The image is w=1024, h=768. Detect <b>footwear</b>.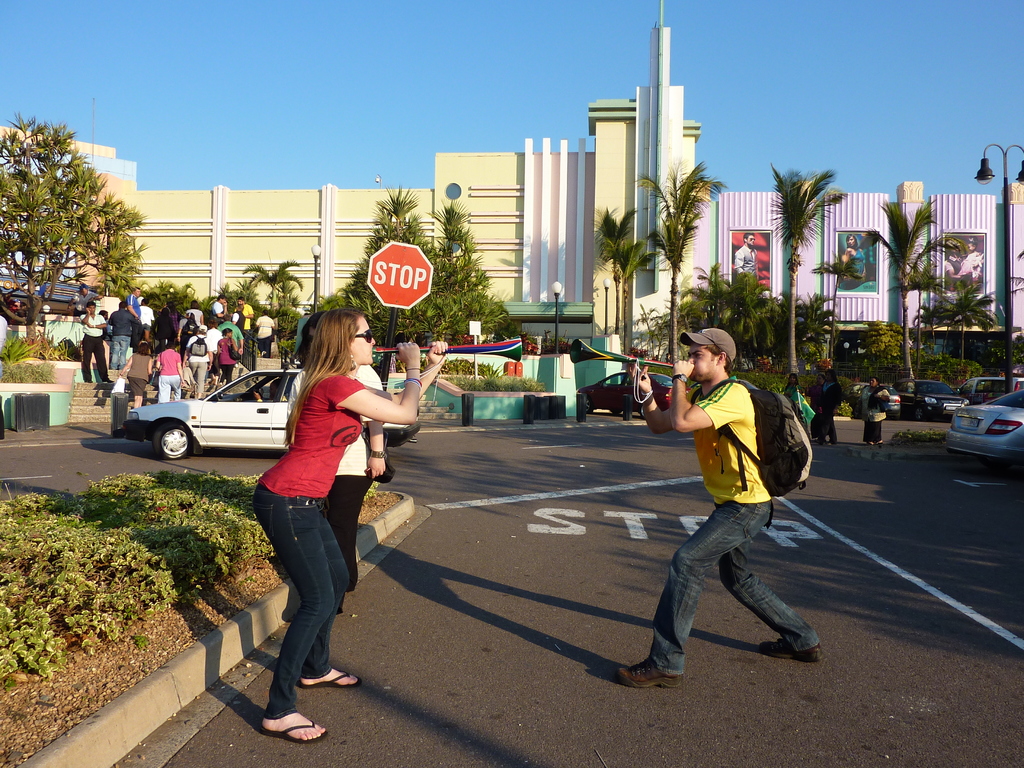
Detection: BBox(298, 669, 363, 689).
